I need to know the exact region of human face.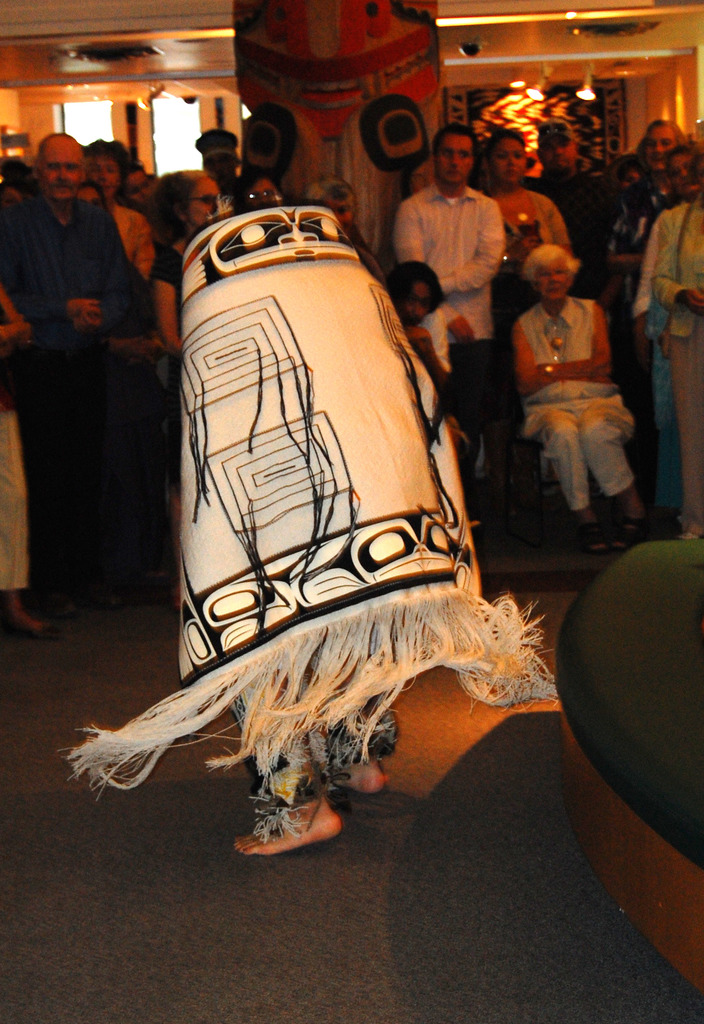
Region: BBox(623, 164, 641, 193).
